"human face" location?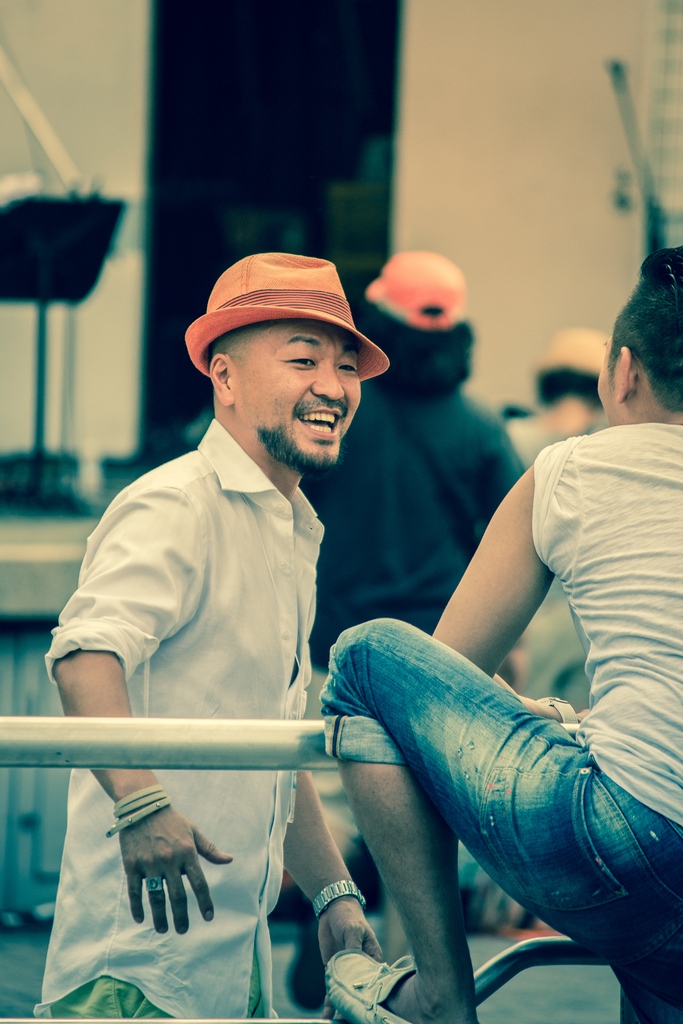
x1=230 y1=321 x2=361 y2=467
